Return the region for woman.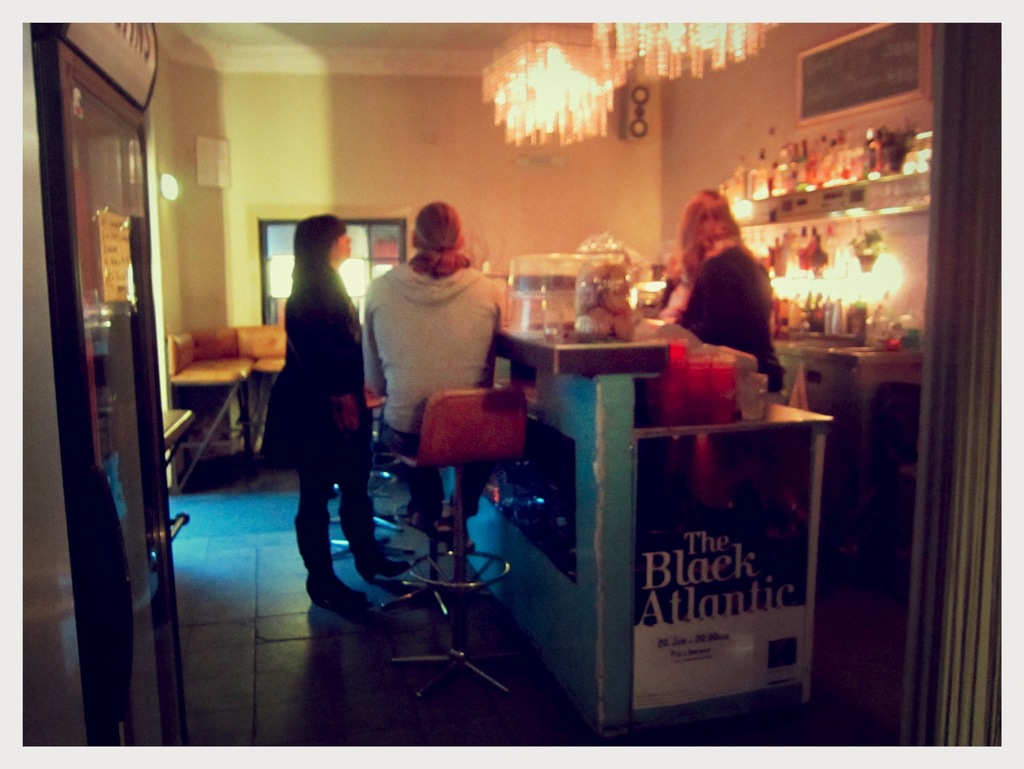
(left=258, top=197, right=368, bottom=618).
